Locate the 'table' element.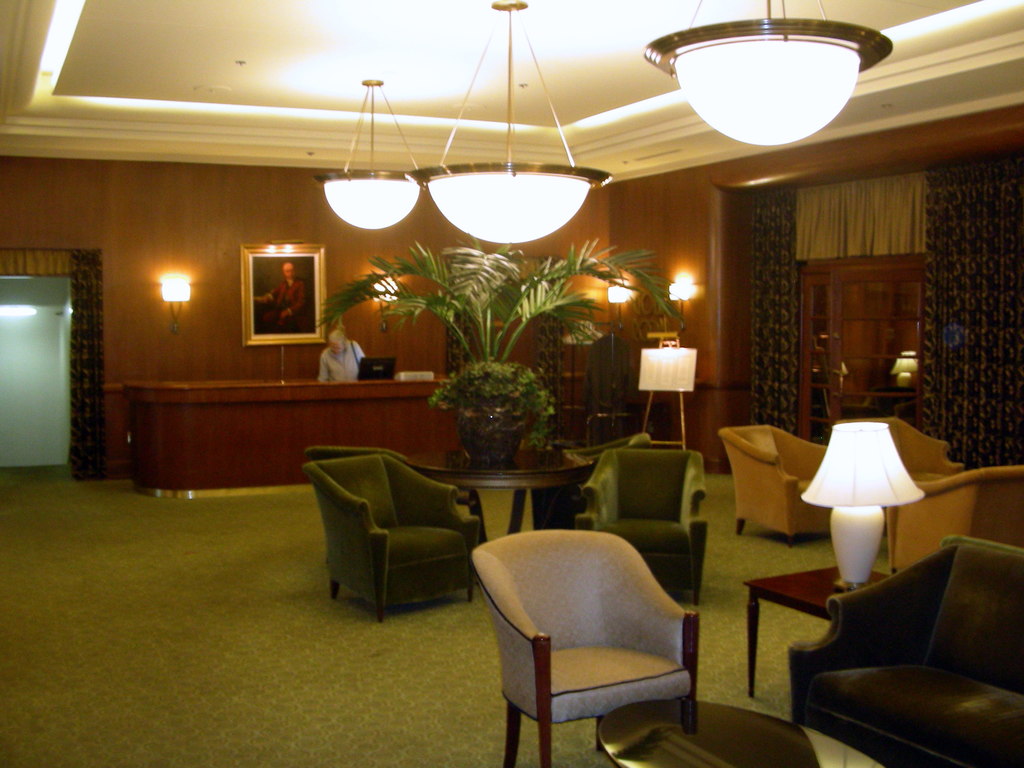
Element bbox: left=410, top=447, right=587, bottom=550.
